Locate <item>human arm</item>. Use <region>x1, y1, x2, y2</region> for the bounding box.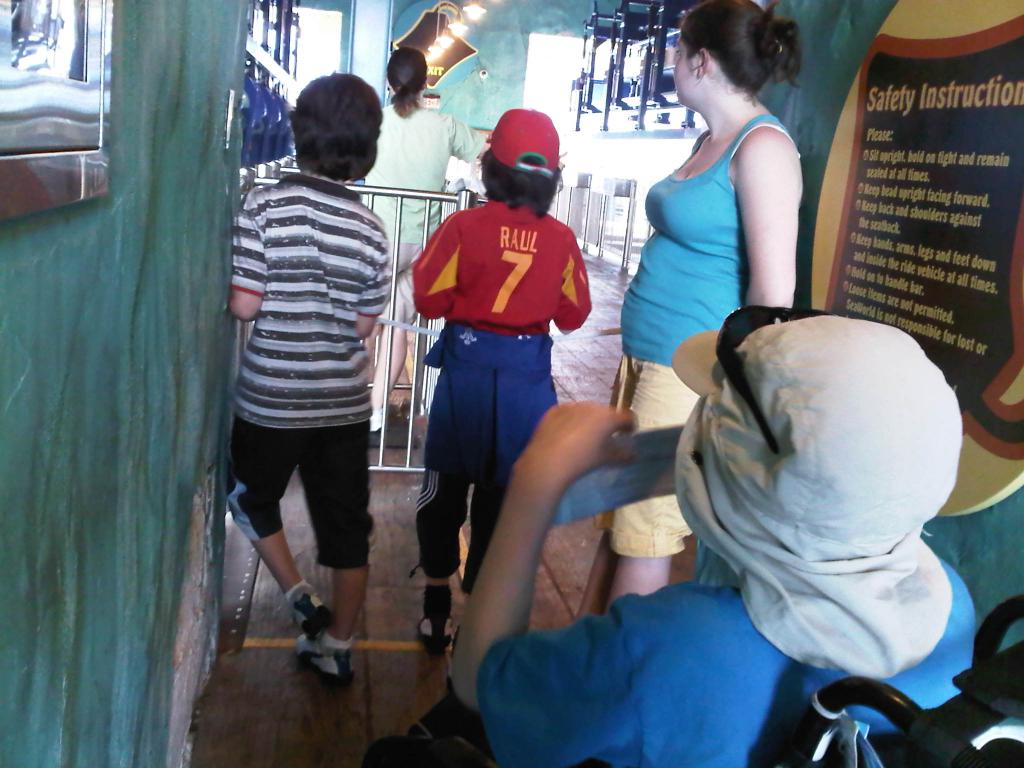
<region>225, 187, 260, 319</region>.
